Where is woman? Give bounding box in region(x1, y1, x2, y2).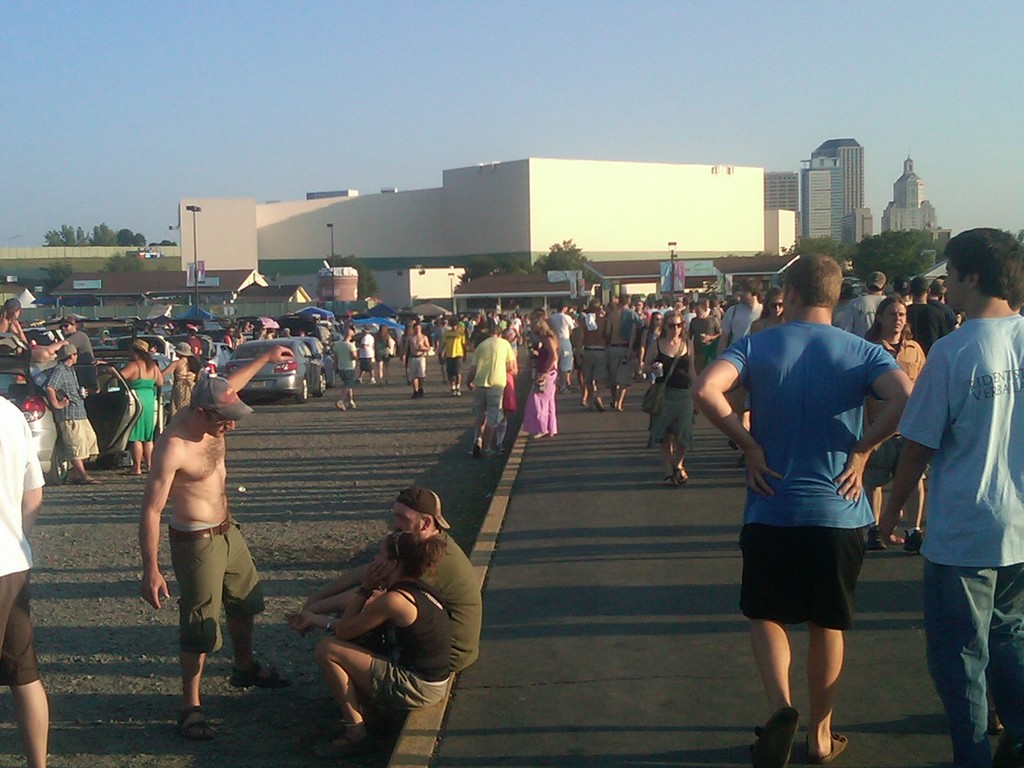
region(643, 310, 696, 481).
